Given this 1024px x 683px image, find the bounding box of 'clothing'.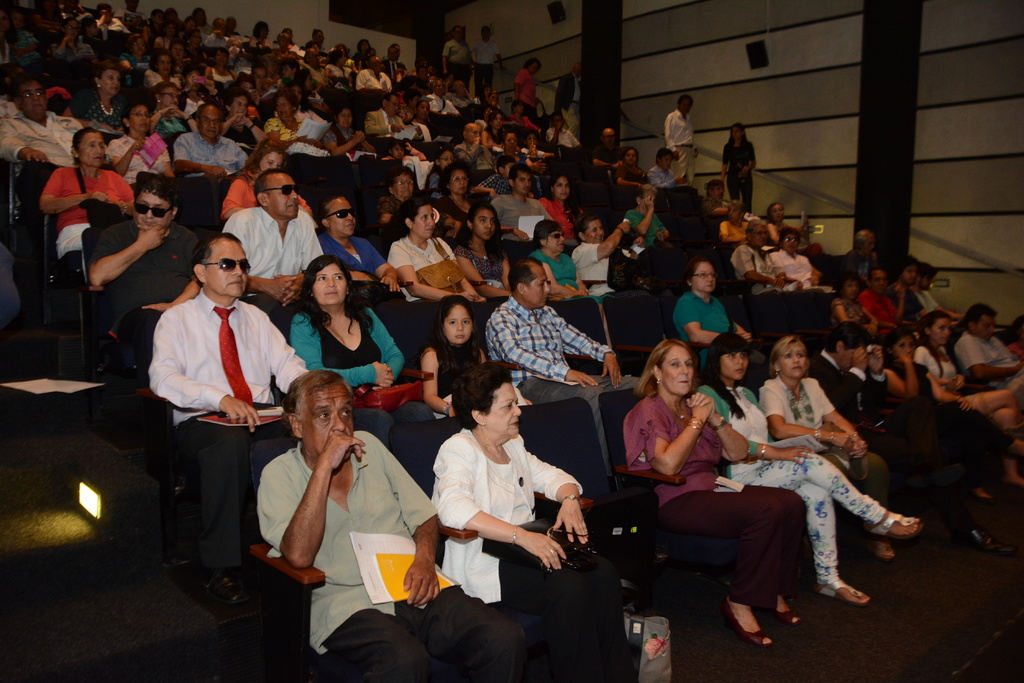
94:216:203:394.
